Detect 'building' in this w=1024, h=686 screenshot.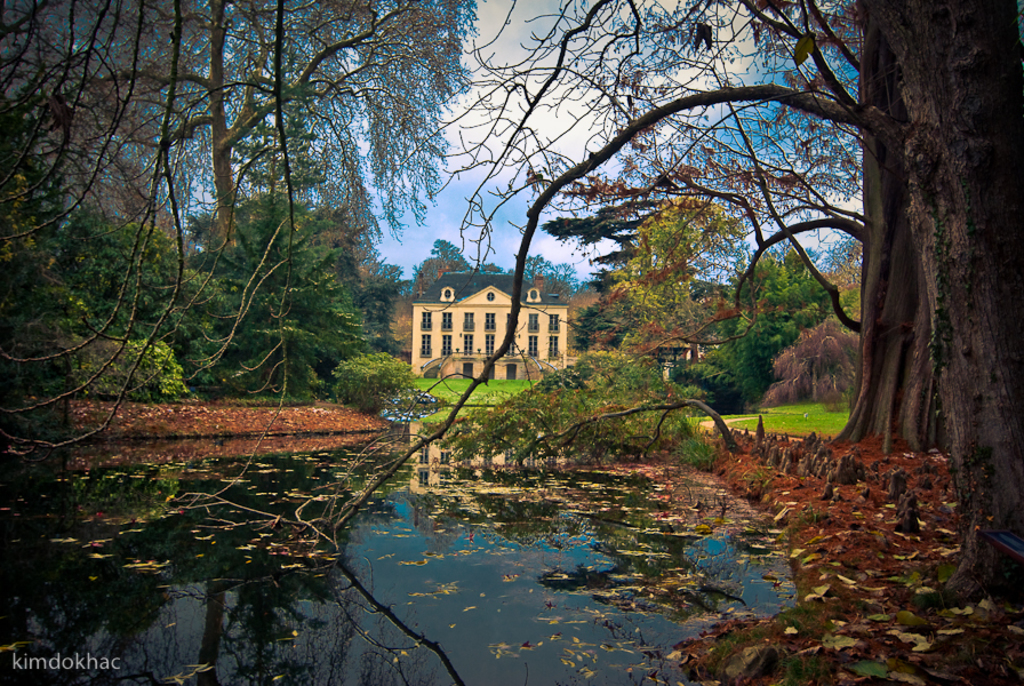
Detection: x1=411 y1=274 x2=573 y2=384.
